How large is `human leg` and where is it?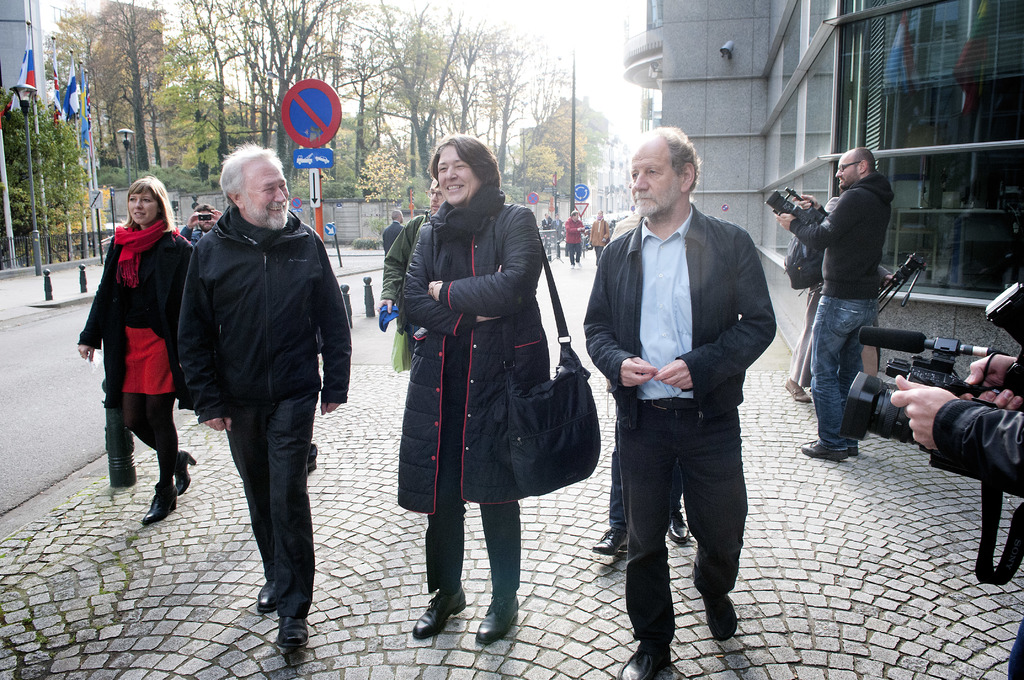
Bounding box: rect(681, 404, 746, 635).
